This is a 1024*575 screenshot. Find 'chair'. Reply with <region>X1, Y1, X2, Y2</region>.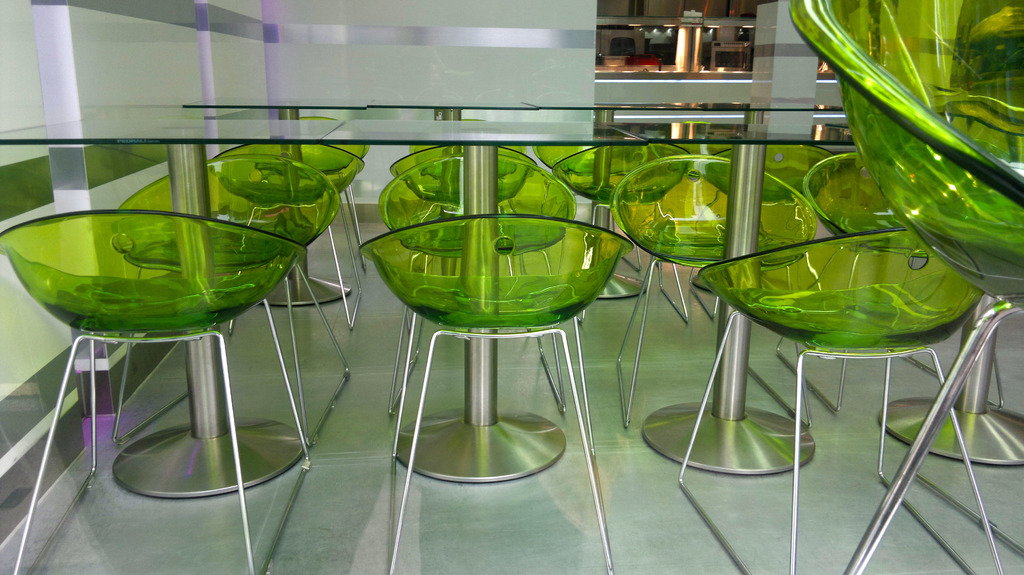
<region>784, 0, 1023, 574</region>.
